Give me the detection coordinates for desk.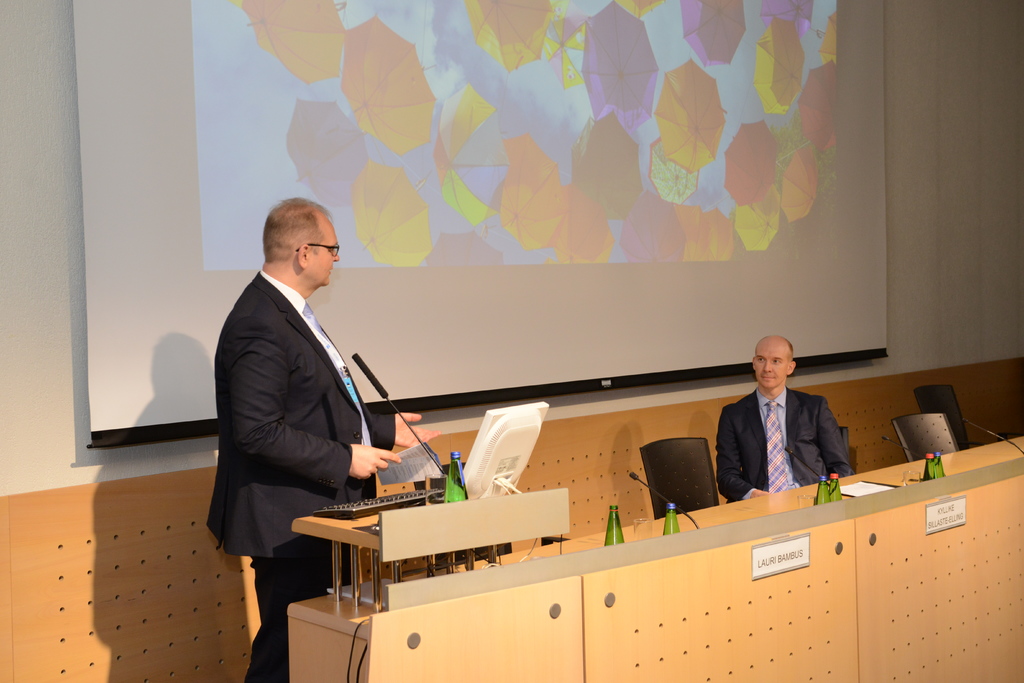
rect(284, 434, 1023, 682).
